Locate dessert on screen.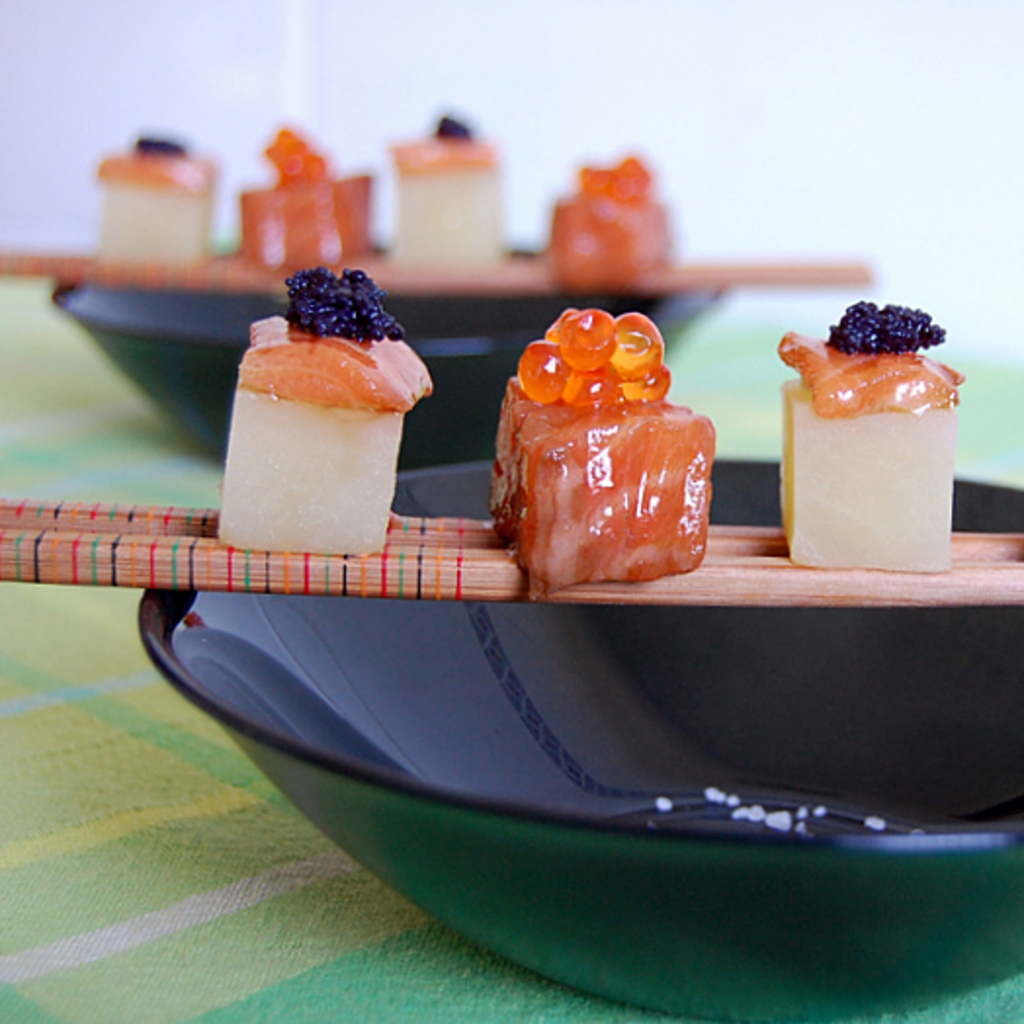
On screen at <region>551, 158, 680, 276</region>.
